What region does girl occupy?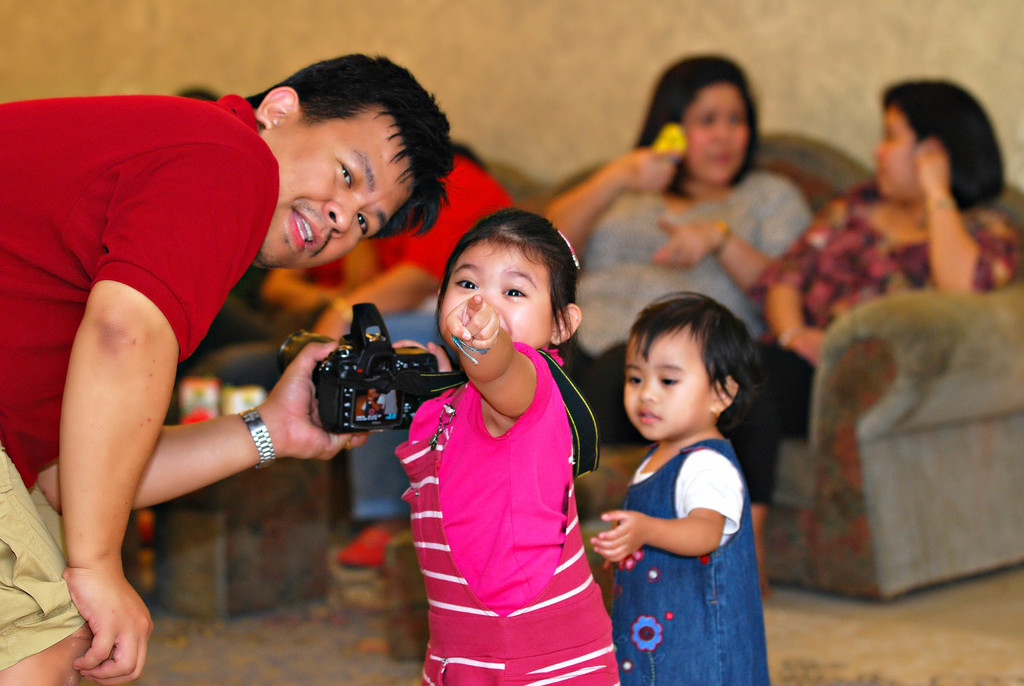
[399,208,621,683].
